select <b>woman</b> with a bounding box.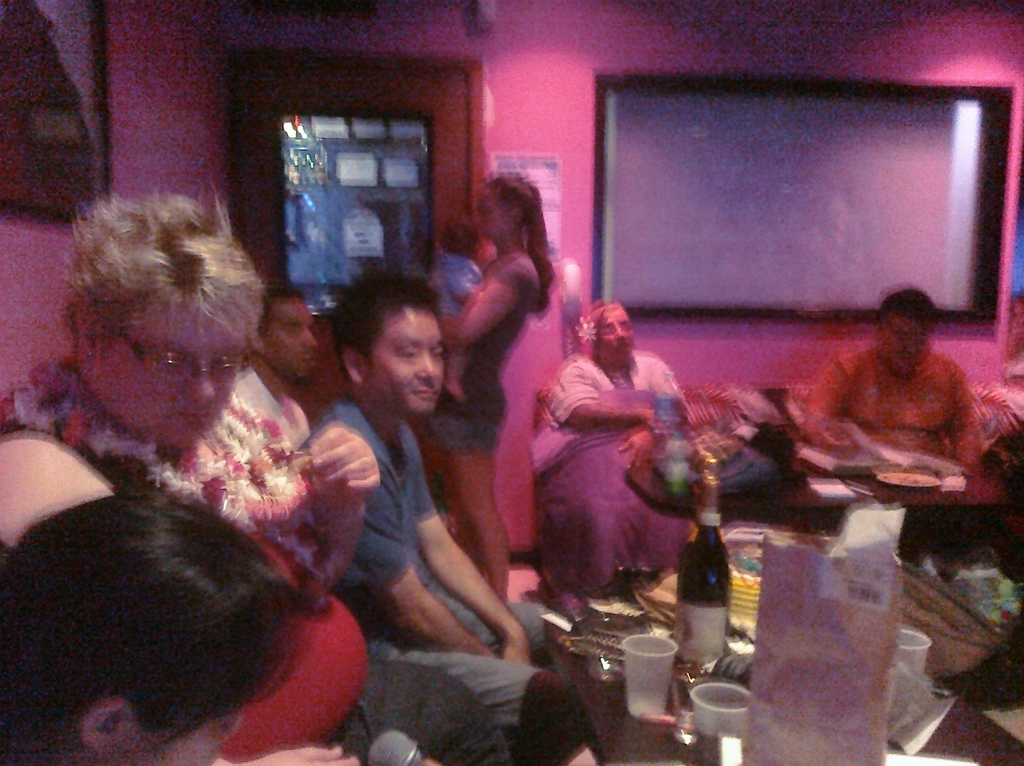
0/481/314/765.
